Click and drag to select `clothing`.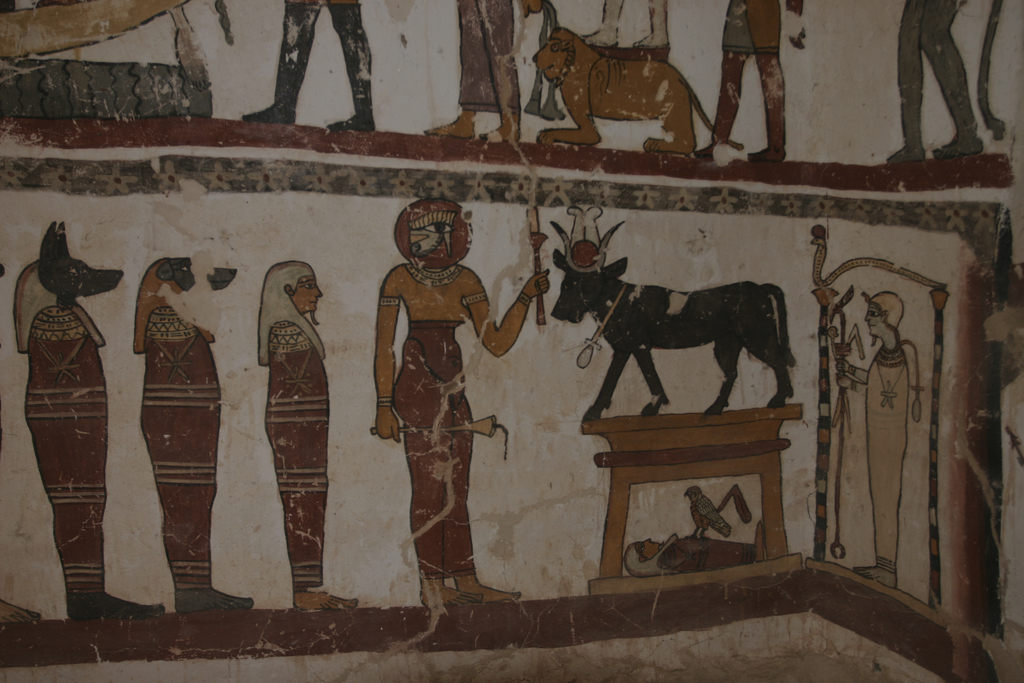
Selection: region(392, 318, 476, 577).
